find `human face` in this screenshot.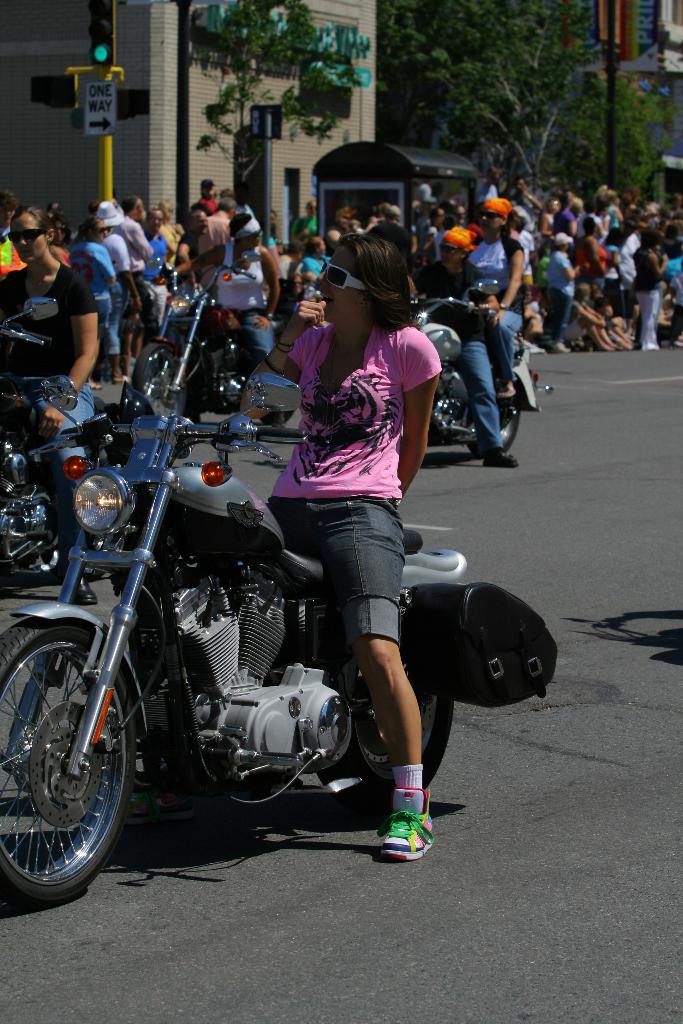
The bounding box for `human face` is 439, 247, 462, 270.
